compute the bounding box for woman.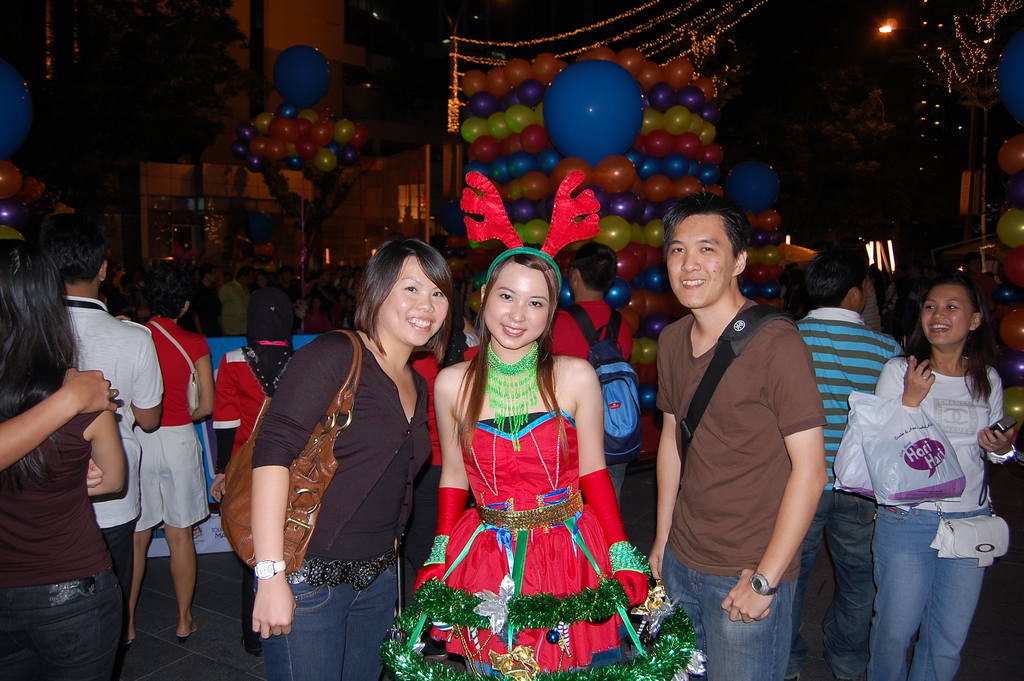
select_region(119, 260, 219, 655).
